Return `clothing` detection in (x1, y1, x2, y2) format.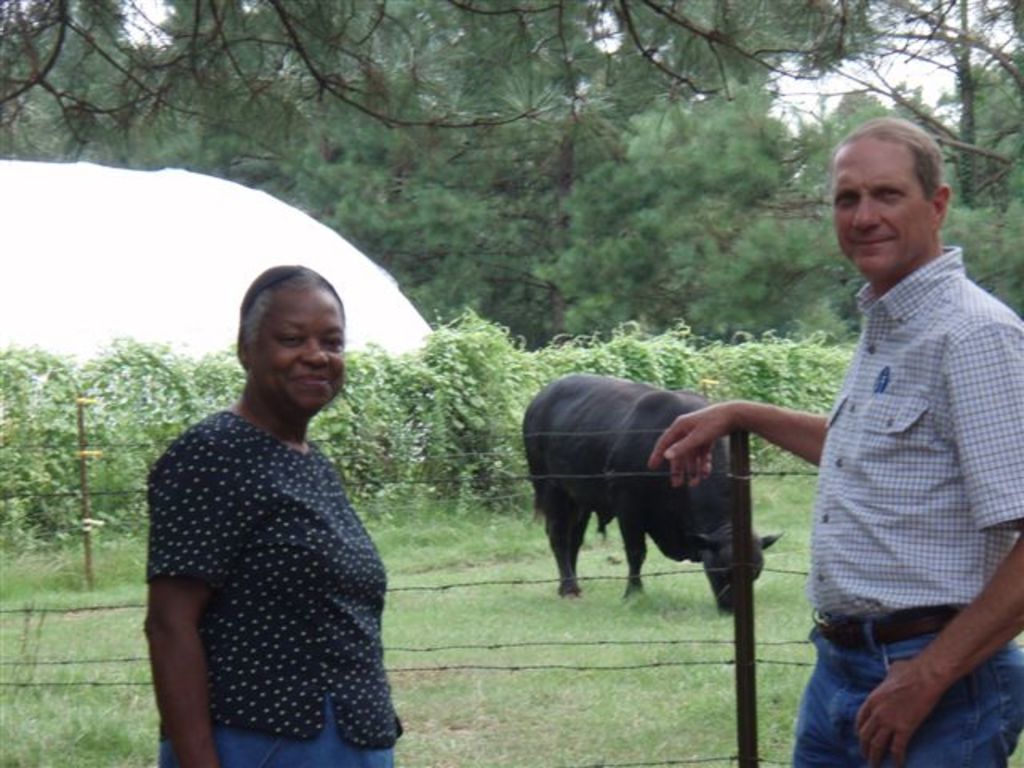
(146, 414, 403, 766).
